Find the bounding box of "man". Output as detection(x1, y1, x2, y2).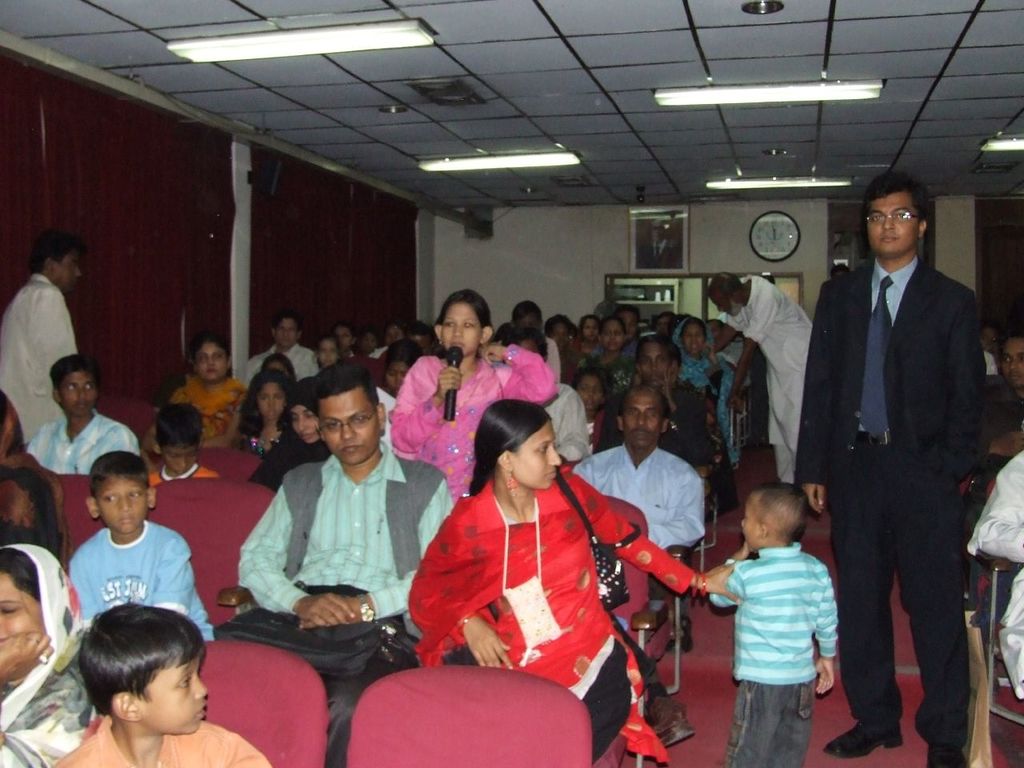
detection(614, 304, 643, 338).
